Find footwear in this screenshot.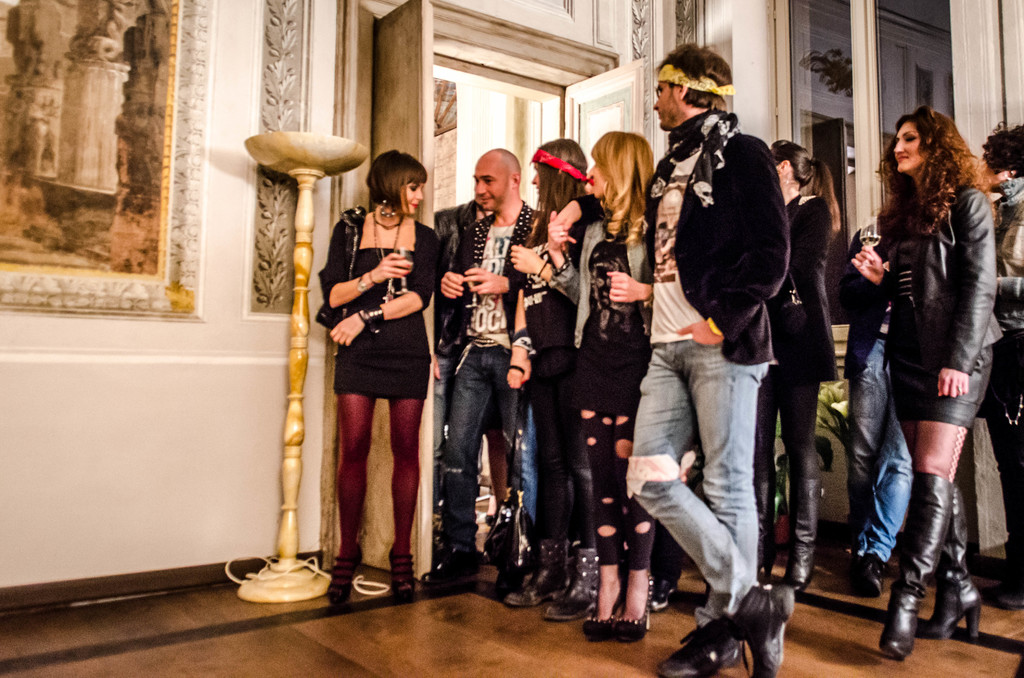
The bounding box for footwear is l=657, t=617, r=742, b=674.
